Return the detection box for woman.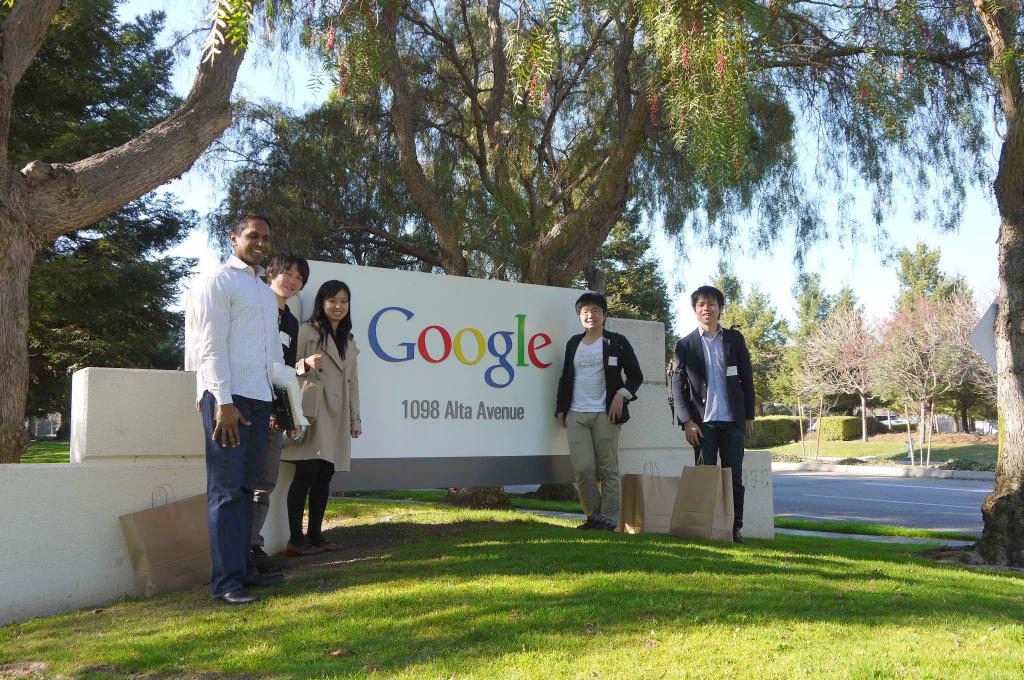
285/293/354/560.
